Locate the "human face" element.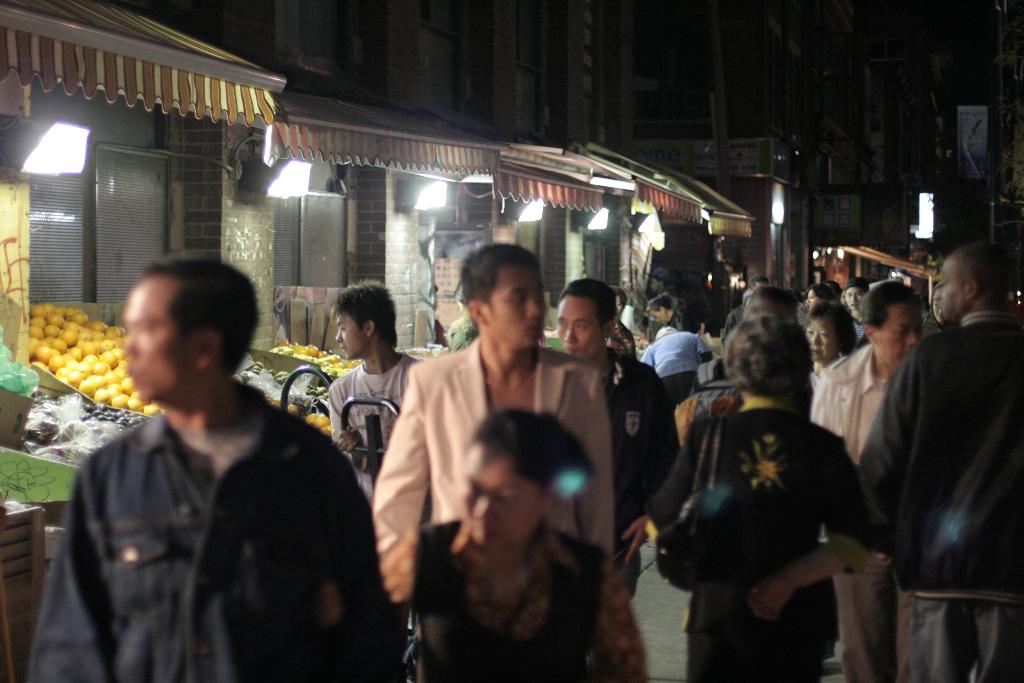
Element bbox: left=844, top=286, right=864, bottom=309.
